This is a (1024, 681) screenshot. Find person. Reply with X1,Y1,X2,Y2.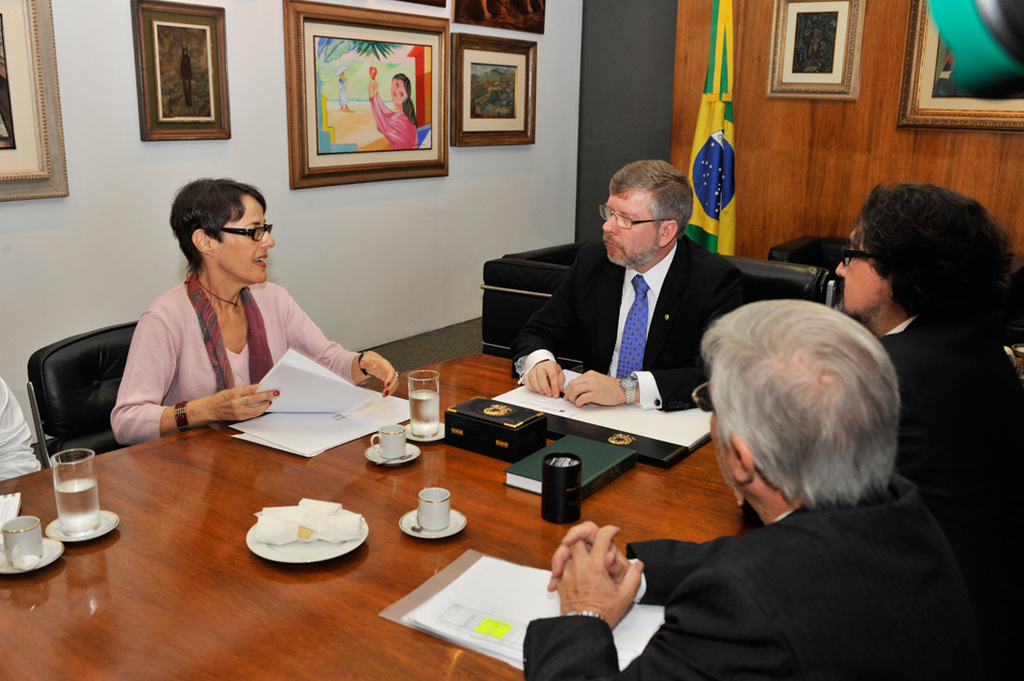
182,44,192,110.
